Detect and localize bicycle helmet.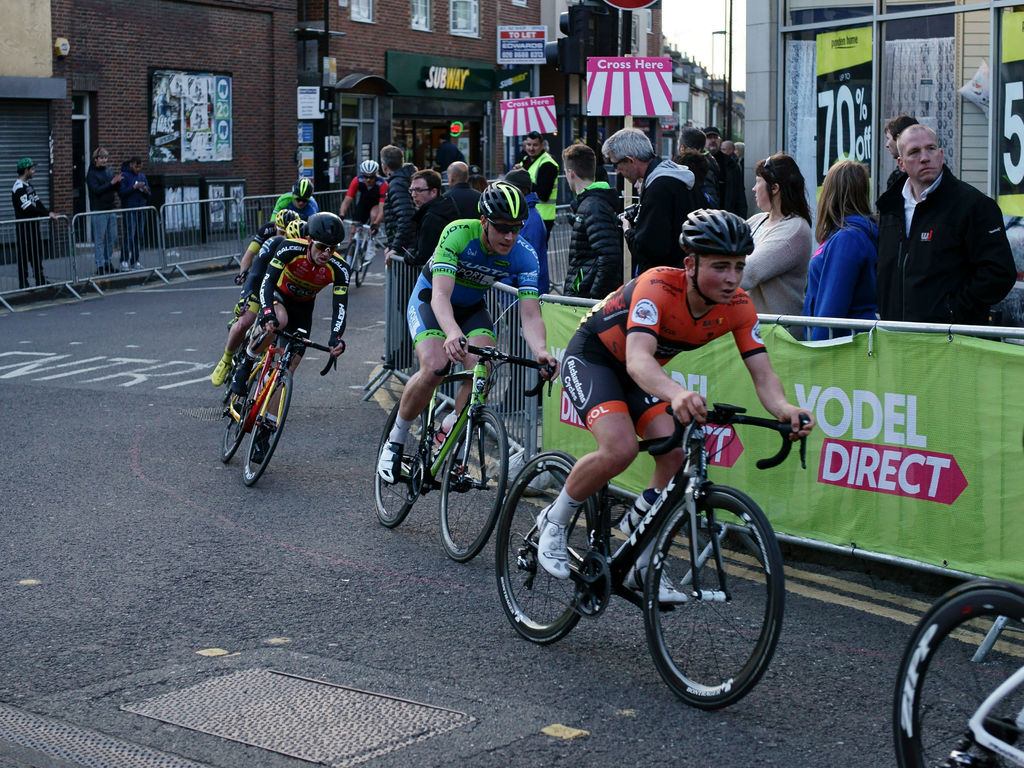
Localized at BBox(481, 180, 526, 224).
